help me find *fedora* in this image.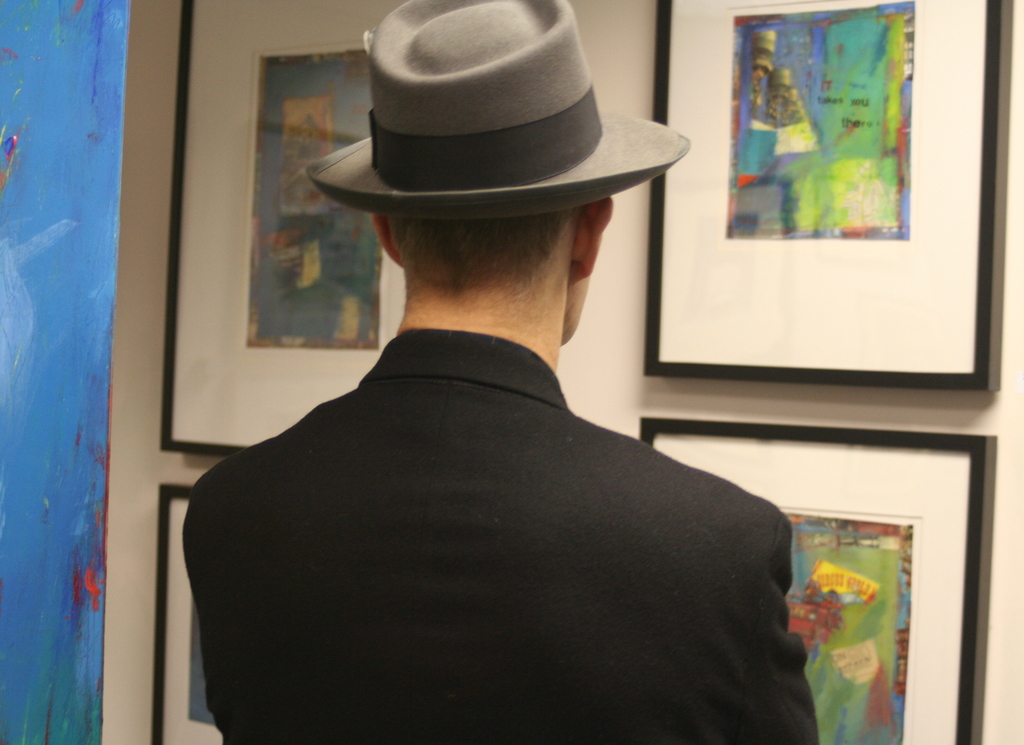
Found it: pyautogui.locateOnScreen(305, 1, 695, 224).
